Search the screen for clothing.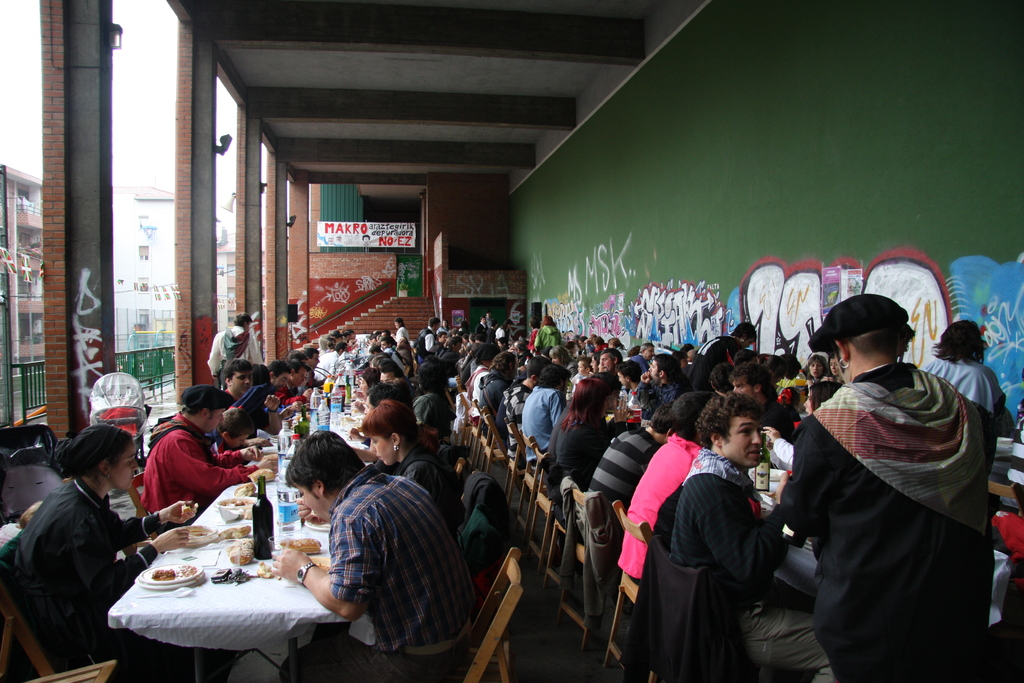
Found at bbox=[275, 385, 307, 402].
